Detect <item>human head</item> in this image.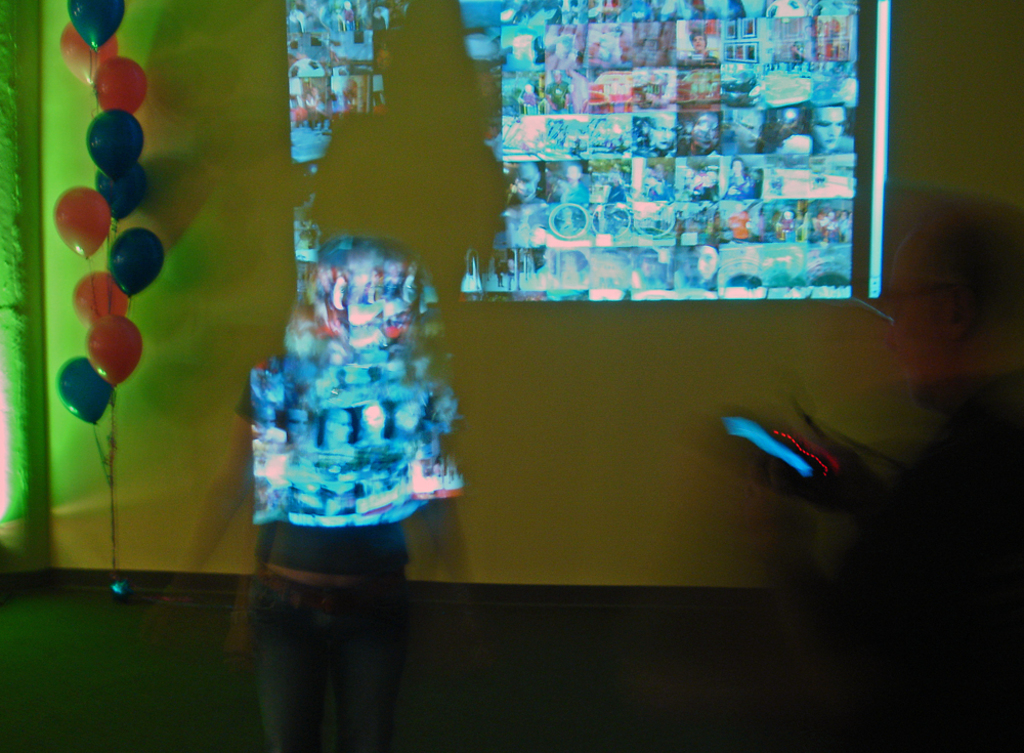
Detection: crop(290, 261, 417, 357).
